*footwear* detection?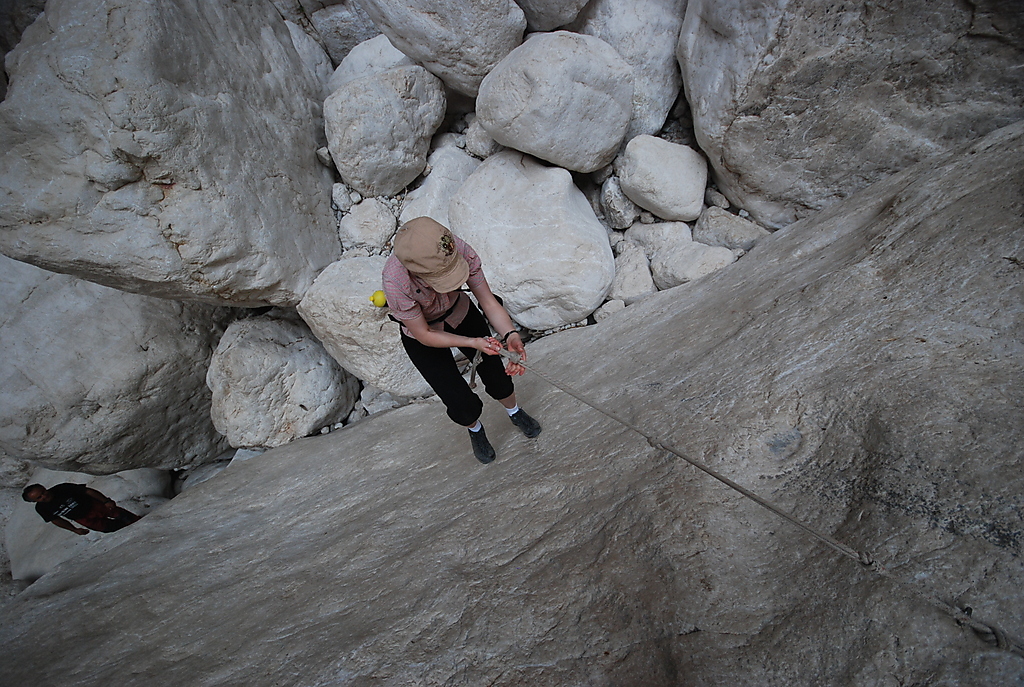
(512, 405, 543, 433)
